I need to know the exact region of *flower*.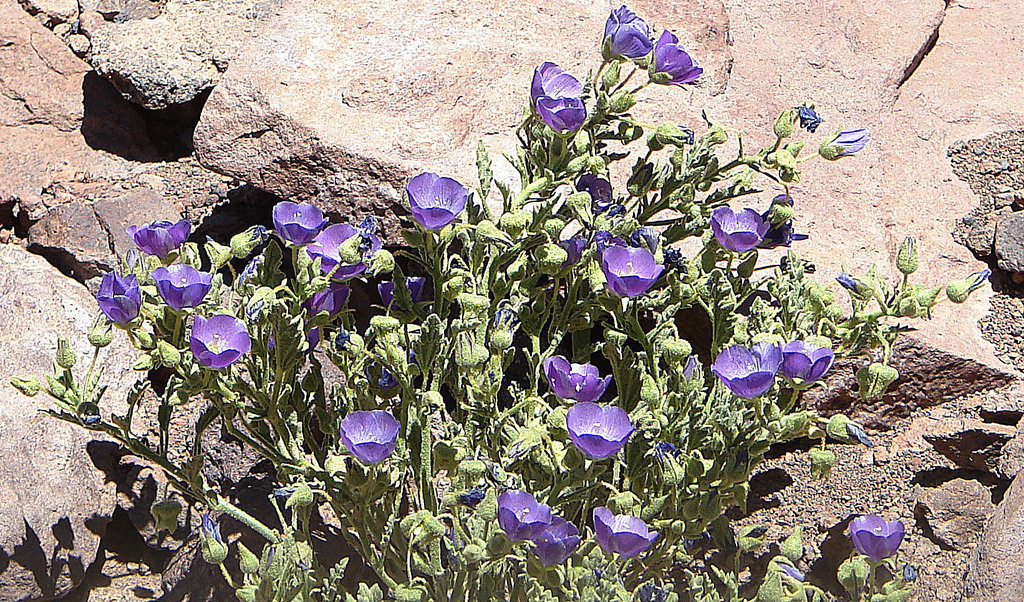
Region: select_region(566, 398, 636, 457).
